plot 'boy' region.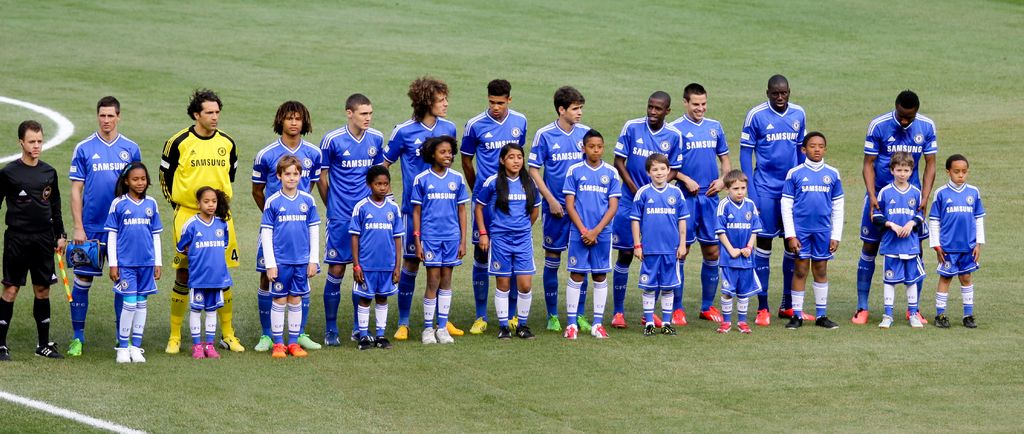
Plotted at locate(775, 133, 845, 331).
